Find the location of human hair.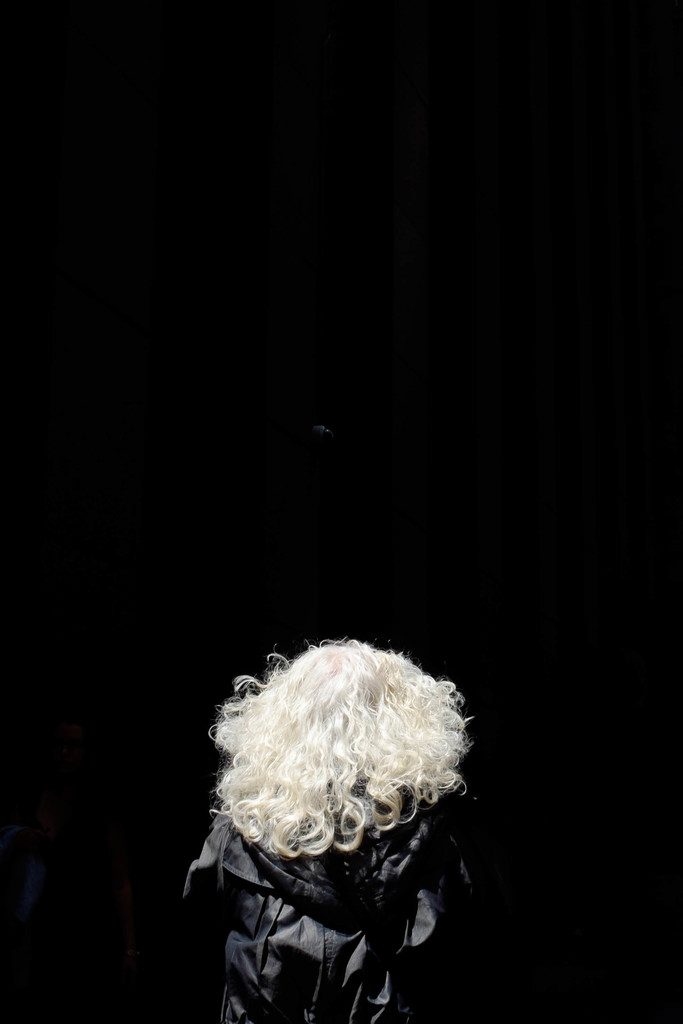
Location: 209:632:473:860.
